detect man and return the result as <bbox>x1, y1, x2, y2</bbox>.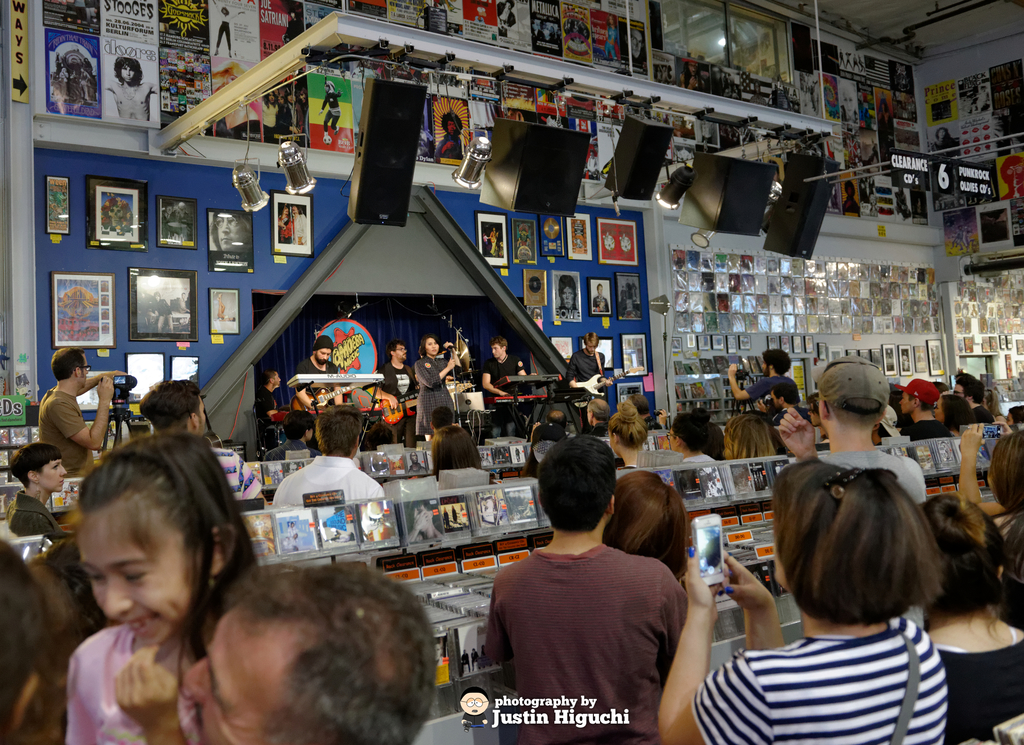
<bbox>189, 559, 445, 744</bbox>.
